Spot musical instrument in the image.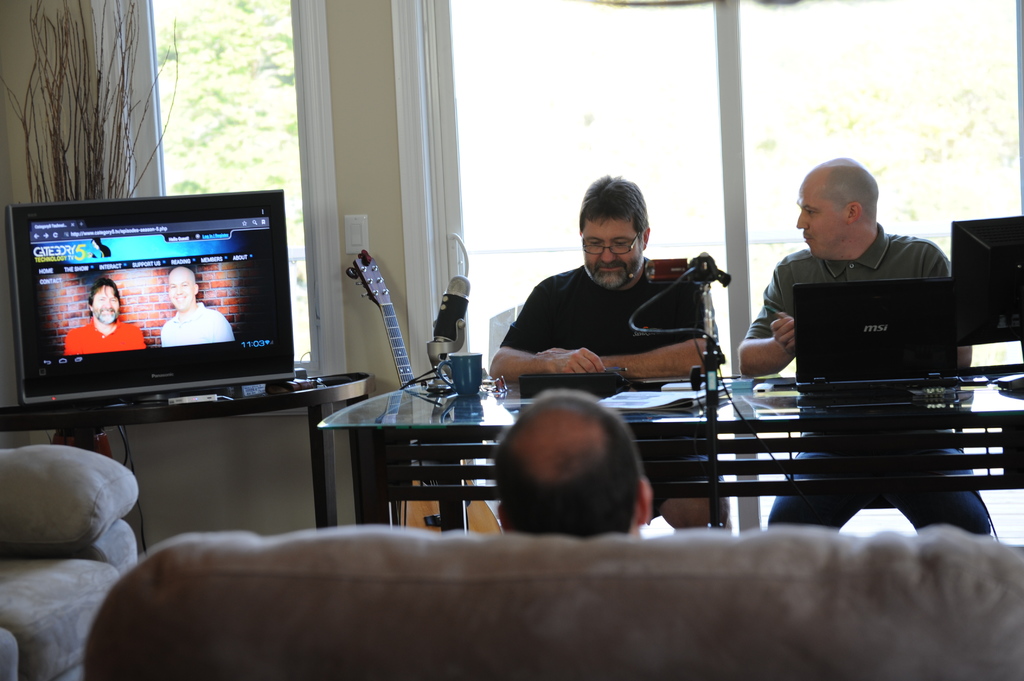
musical instrument found at [left=335, top=246, right=428, bottom=403].
